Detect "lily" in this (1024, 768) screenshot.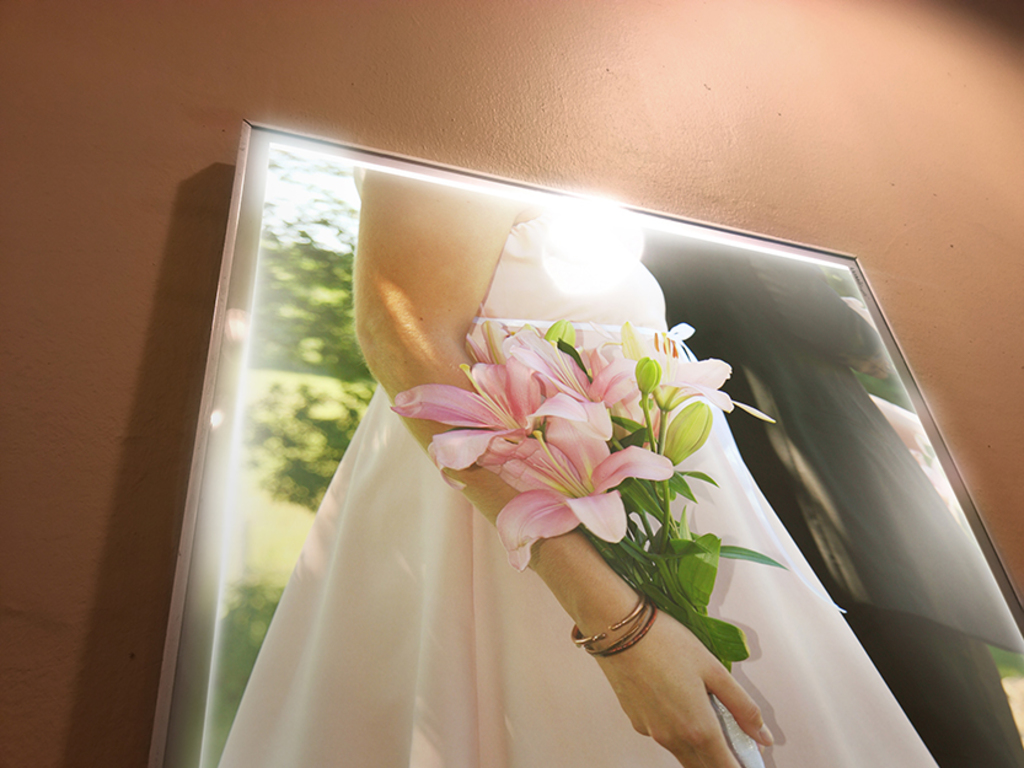
Detection: 390:344:596:493.
